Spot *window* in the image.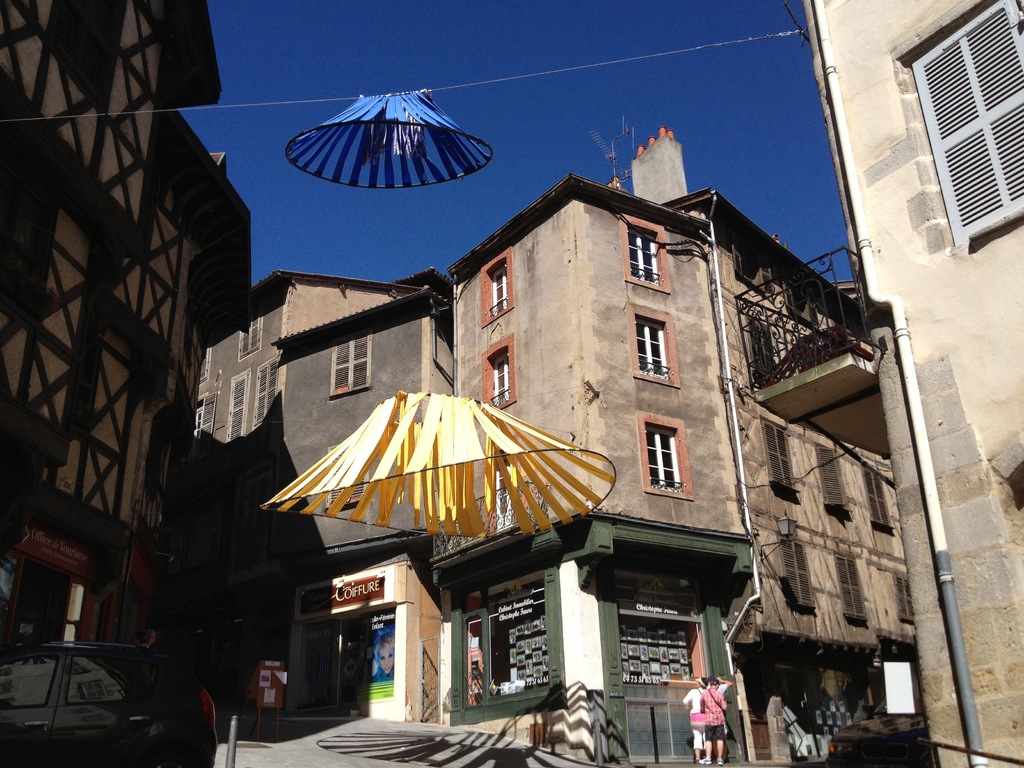
*window* found at crop(201, 346, 212, 387).
